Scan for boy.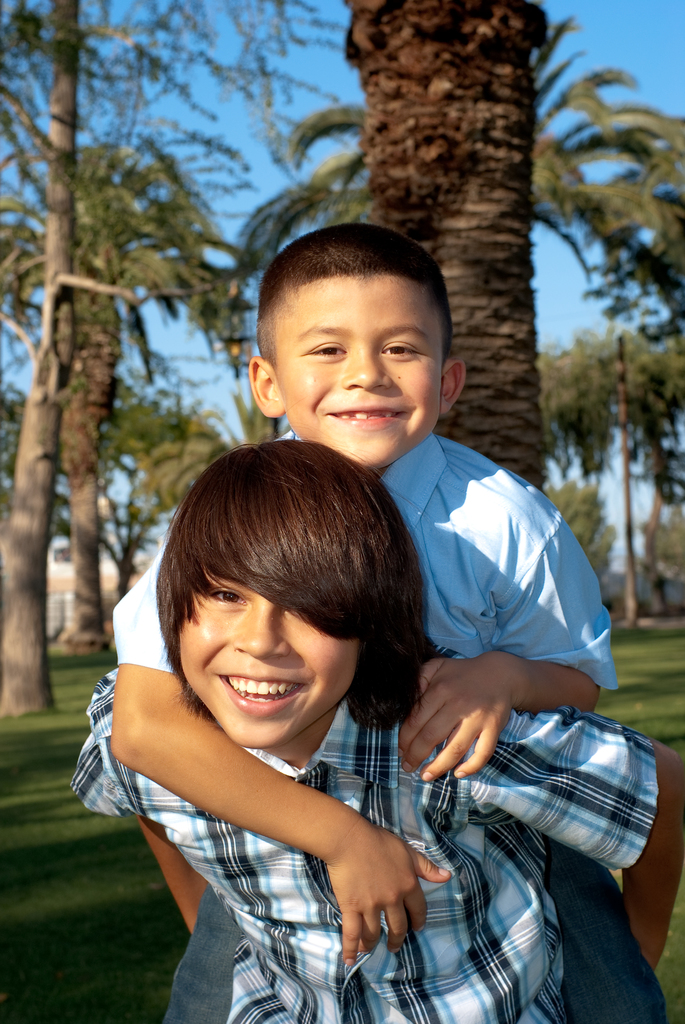
Scan result: <bbox>64, 436, 684, 1023</bbox>.
